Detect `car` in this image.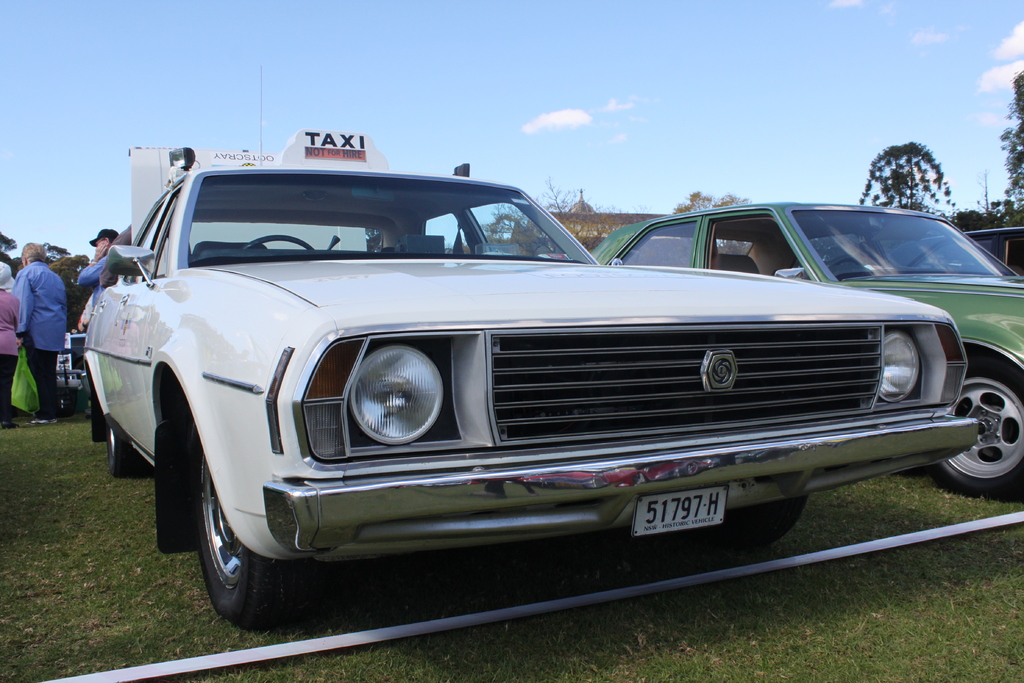
Detection: bbox(592, 190, 1023, 502).
